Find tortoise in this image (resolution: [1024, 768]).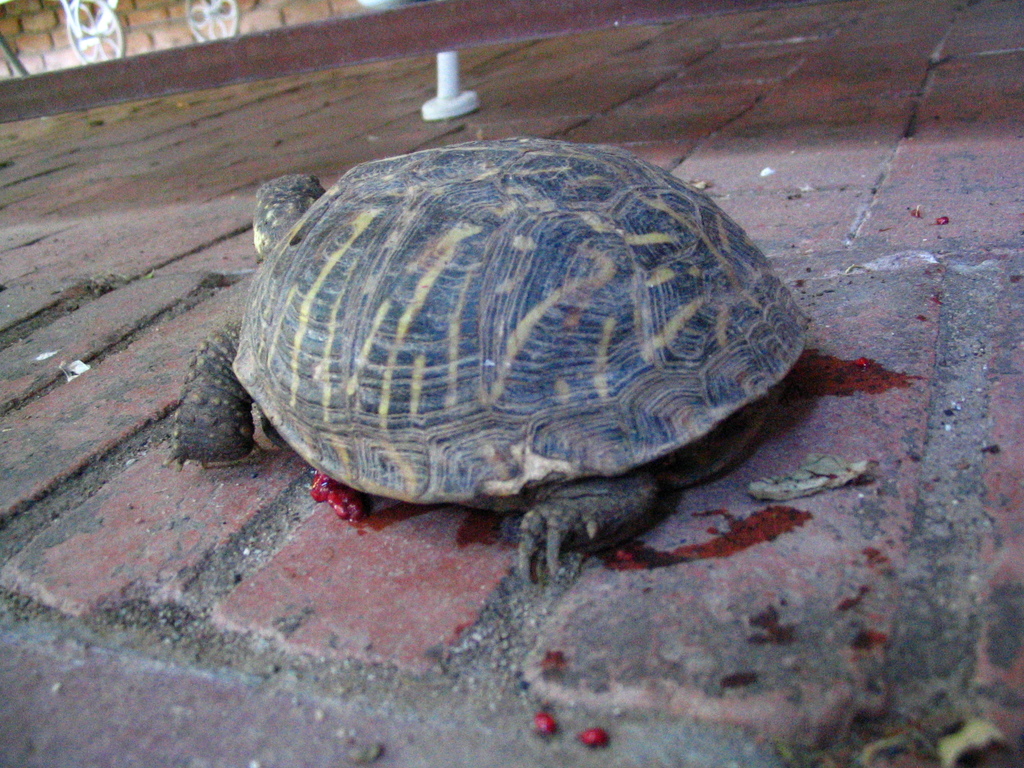
<bbox>174, 134, 806, 587</bbox>.
